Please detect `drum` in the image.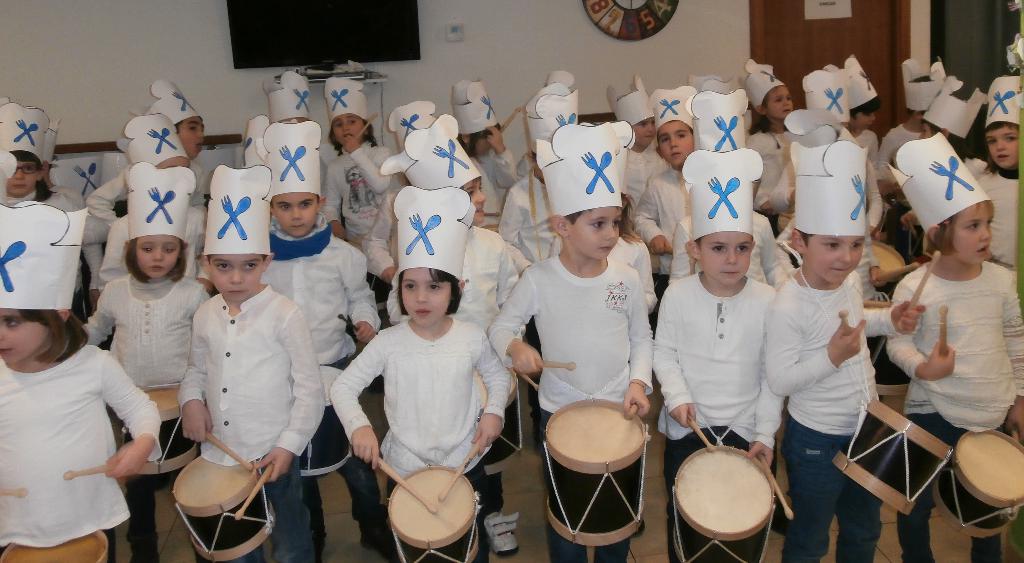
662, 441, 779, 562.
